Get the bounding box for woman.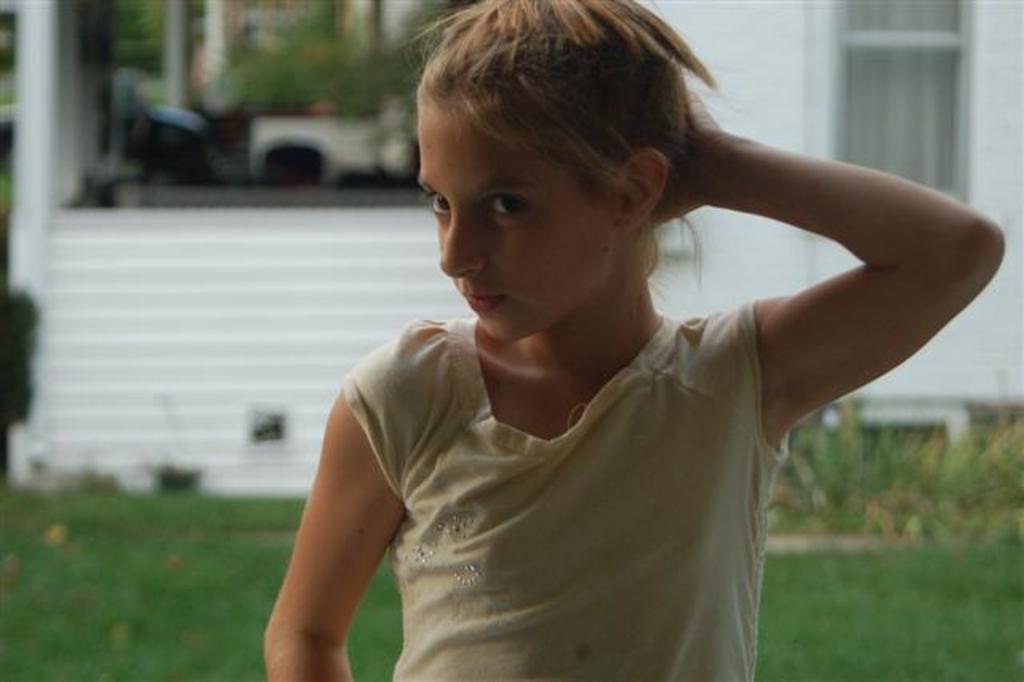
x1=226 y1=27 x2=976 y2=642.
